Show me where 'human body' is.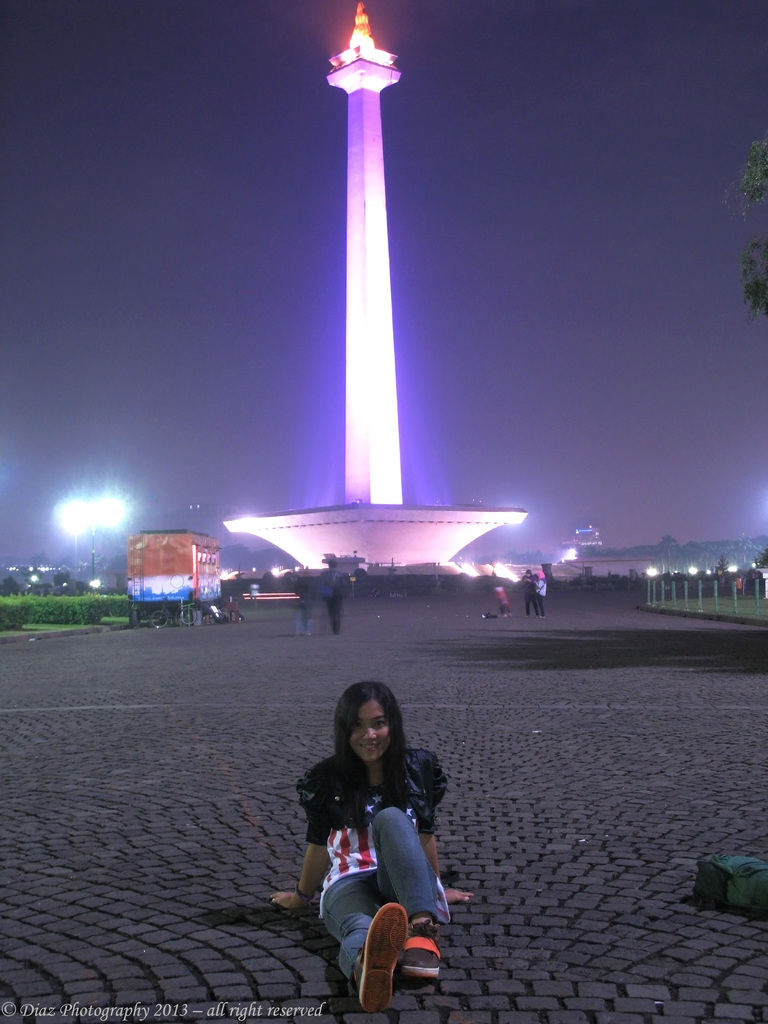
'human body' is at {"x1": 266, "y1": 682, "x2": 470, "y2": 1005}.
